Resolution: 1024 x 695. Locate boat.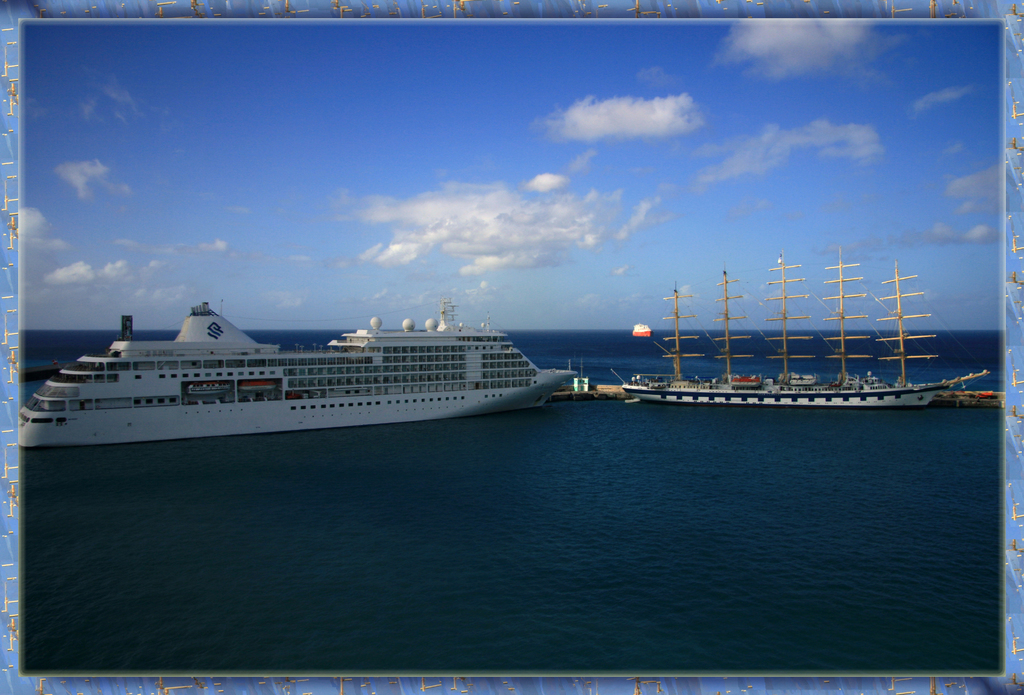
28,282,565,437.
